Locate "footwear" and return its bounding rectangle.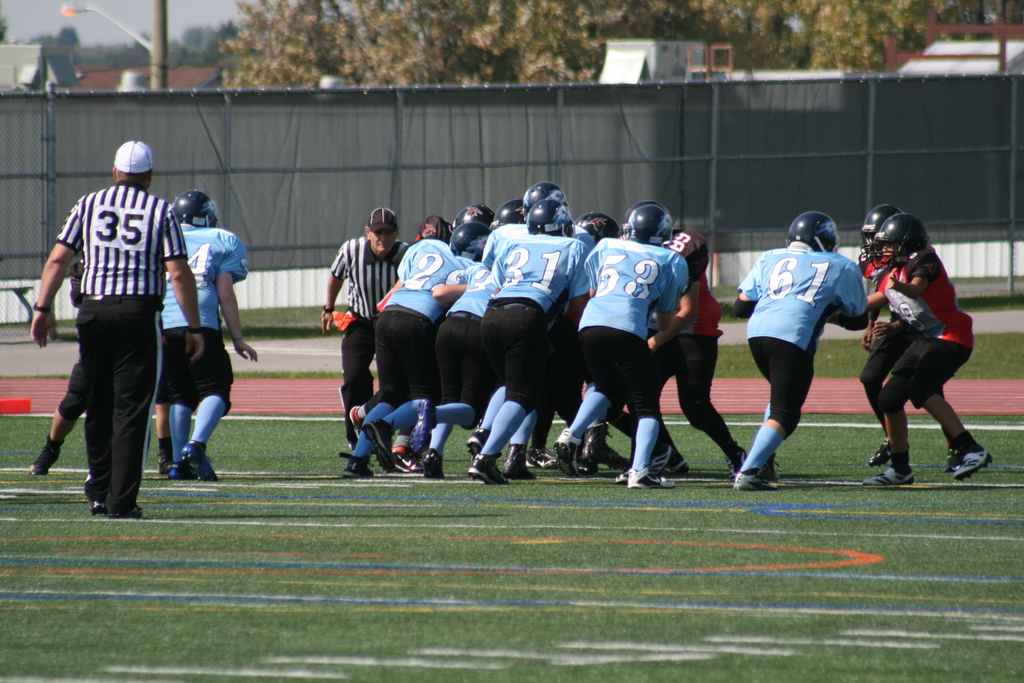
<bbox>157, 456, 175, 475</bbox>.
